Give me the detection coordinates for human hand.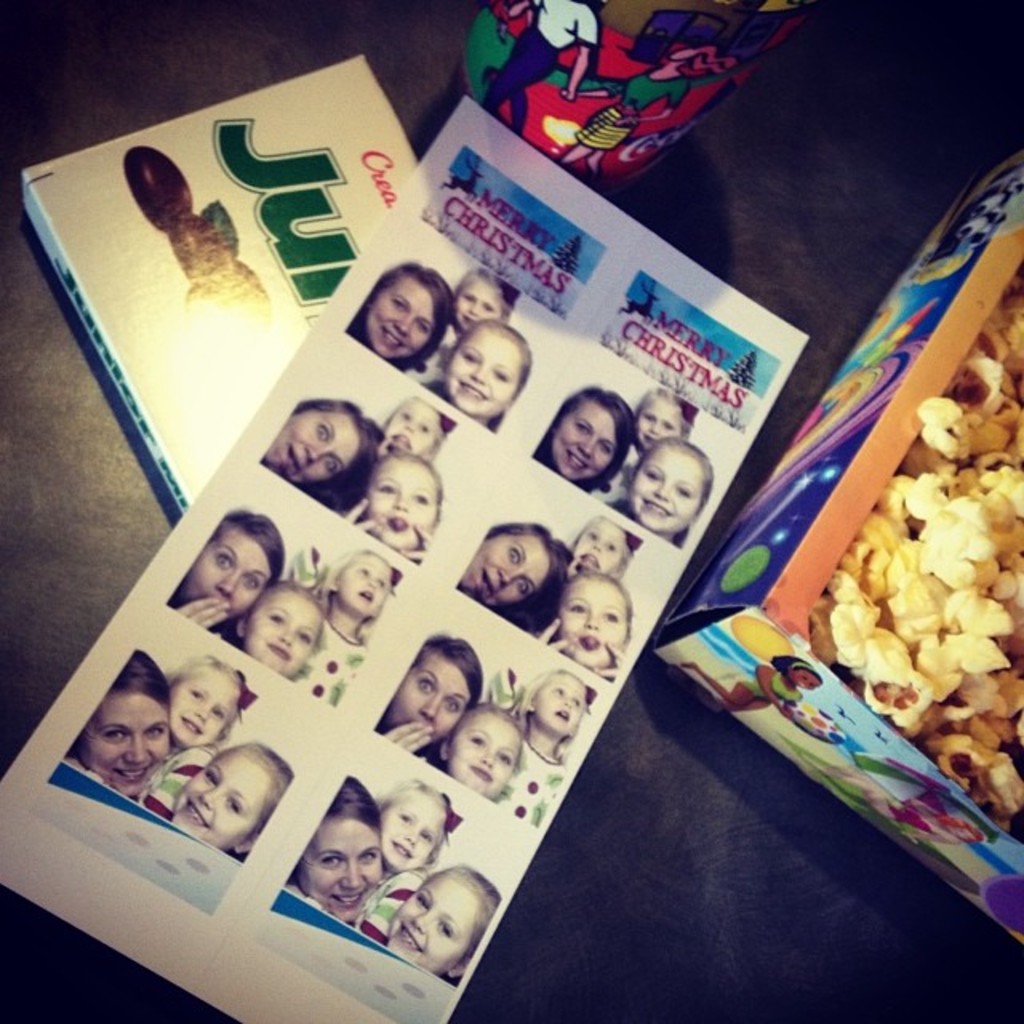
BBox(397, 518, 437, 566).
